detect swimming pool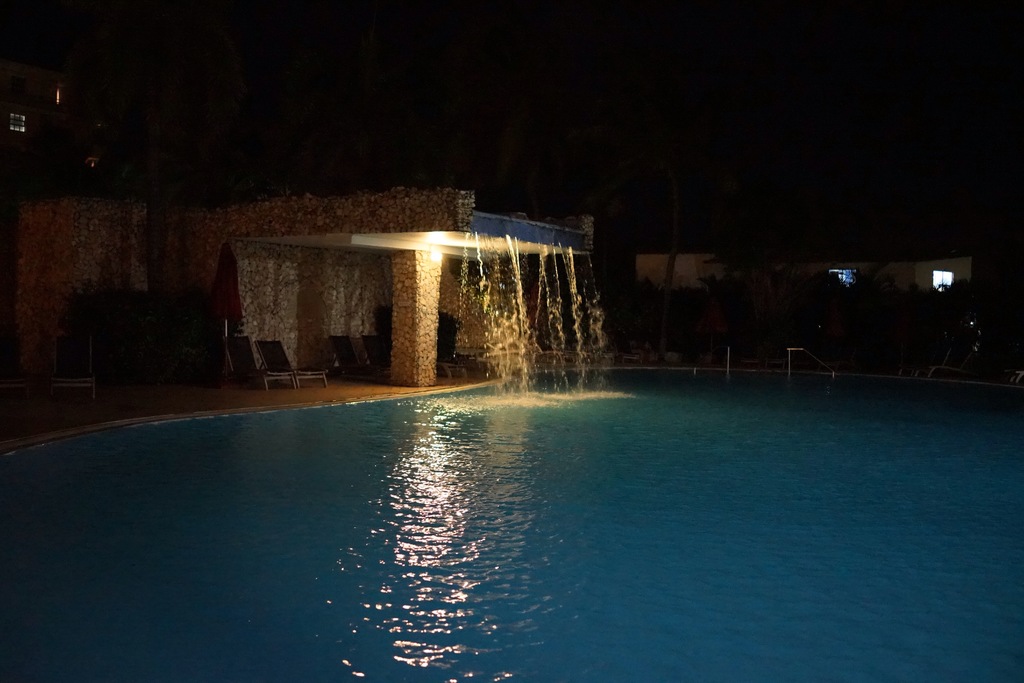
(x1=0, y1=318, x2=970, y2=641)
